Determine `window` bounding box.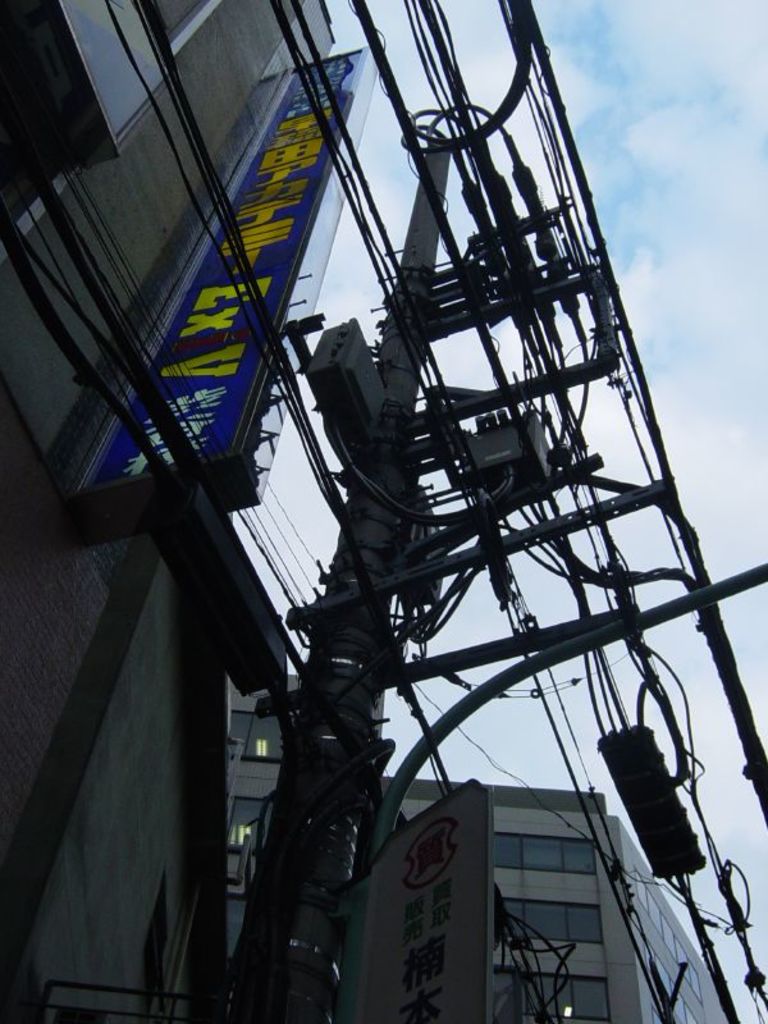
Determined: [x1=502, y1=968, x2=602, y2=1023].
